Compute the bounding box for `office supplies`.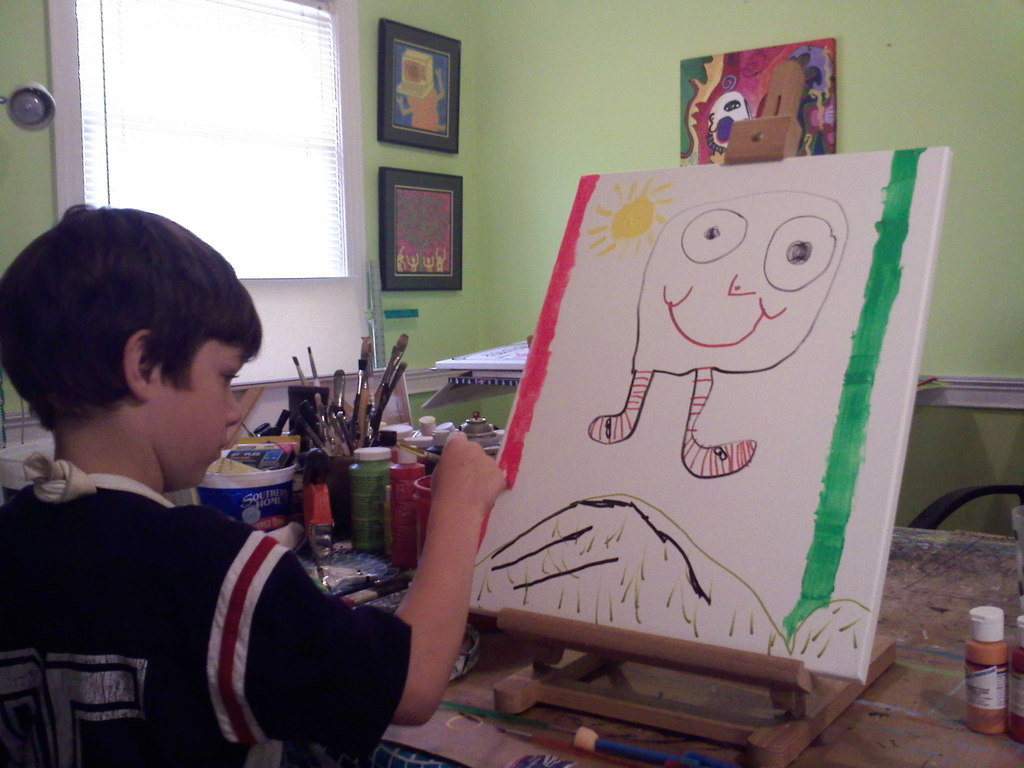
rect(383, 441, 426, 564).
